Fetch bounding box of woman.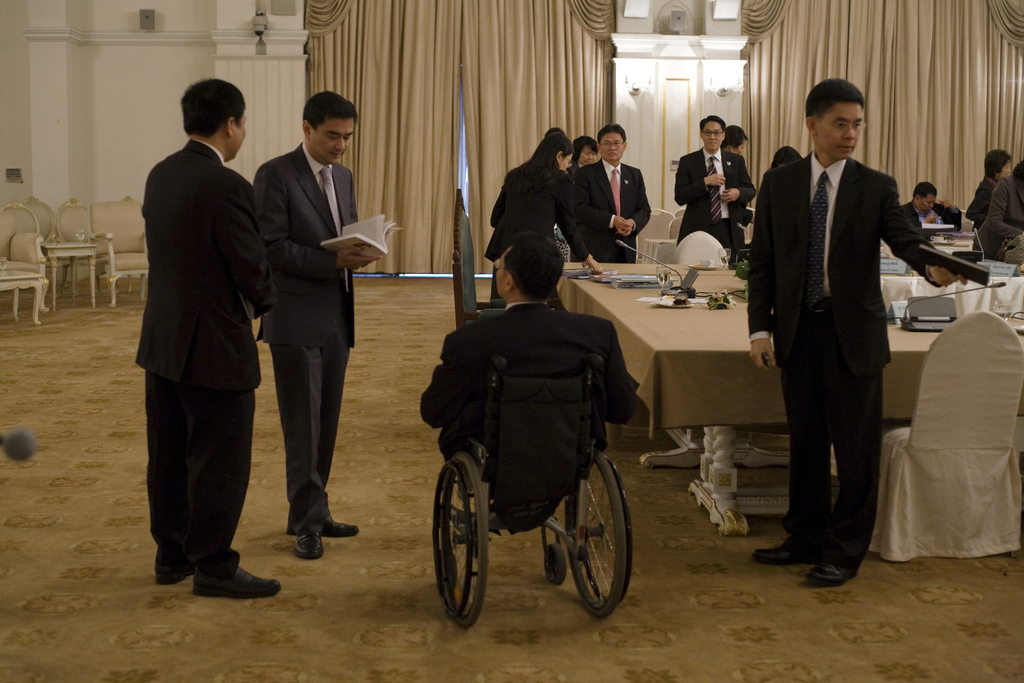
Bbox: {"left": 963, "top": 147, "right": 1016, "bottom": 235}.
